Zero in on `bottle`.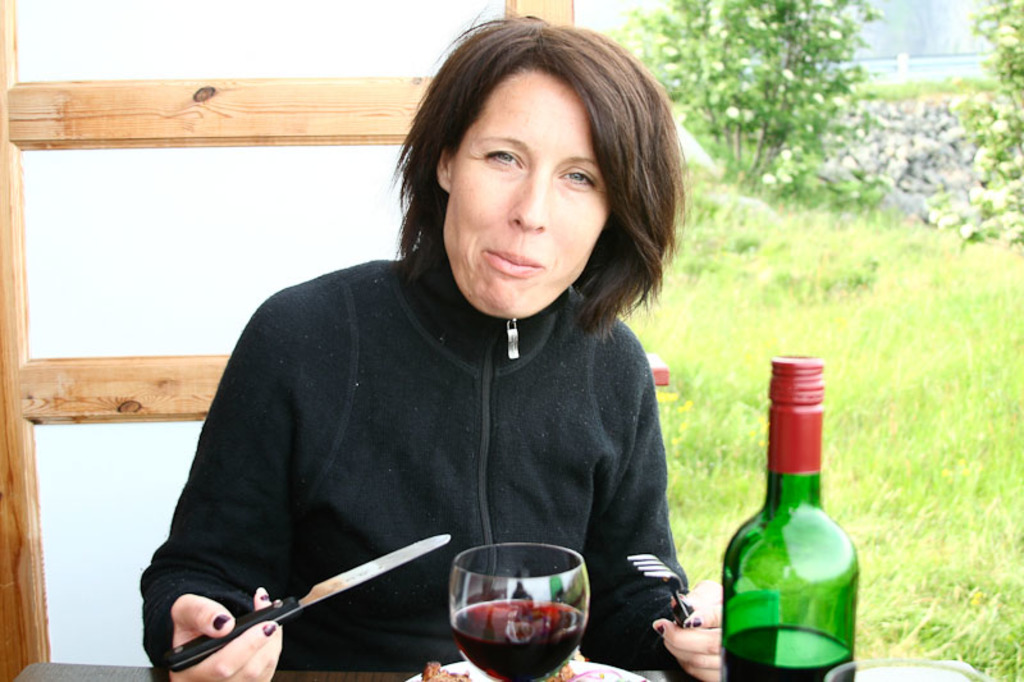
Zeroed in: x1=712, y1=347, x2=868, y2=681.
